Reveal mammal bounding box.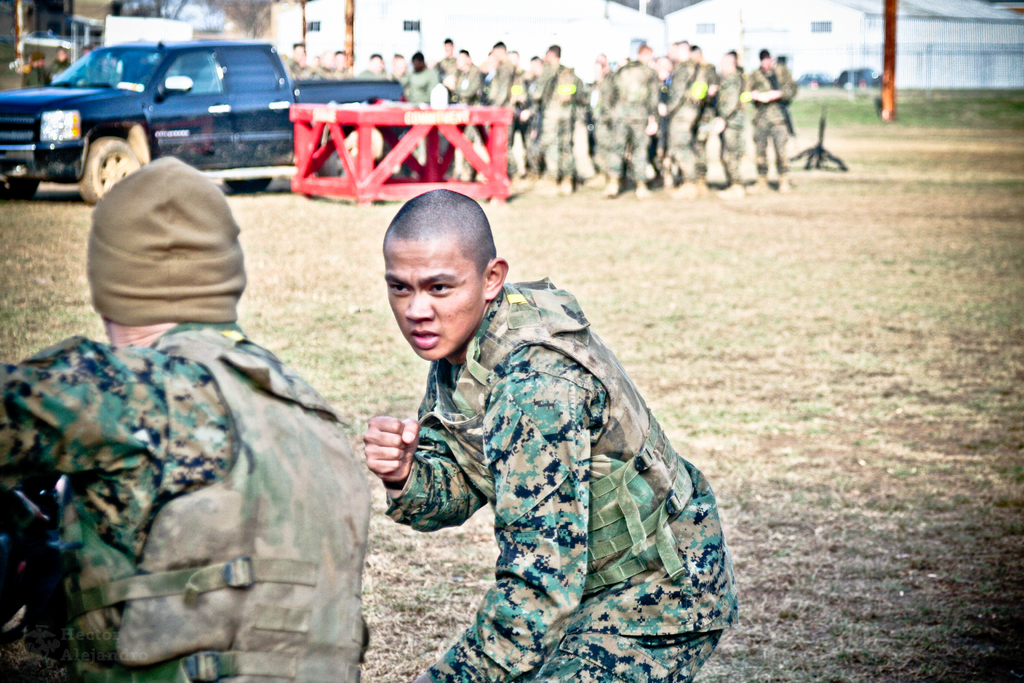
Revealed: (45,43,70,84).
